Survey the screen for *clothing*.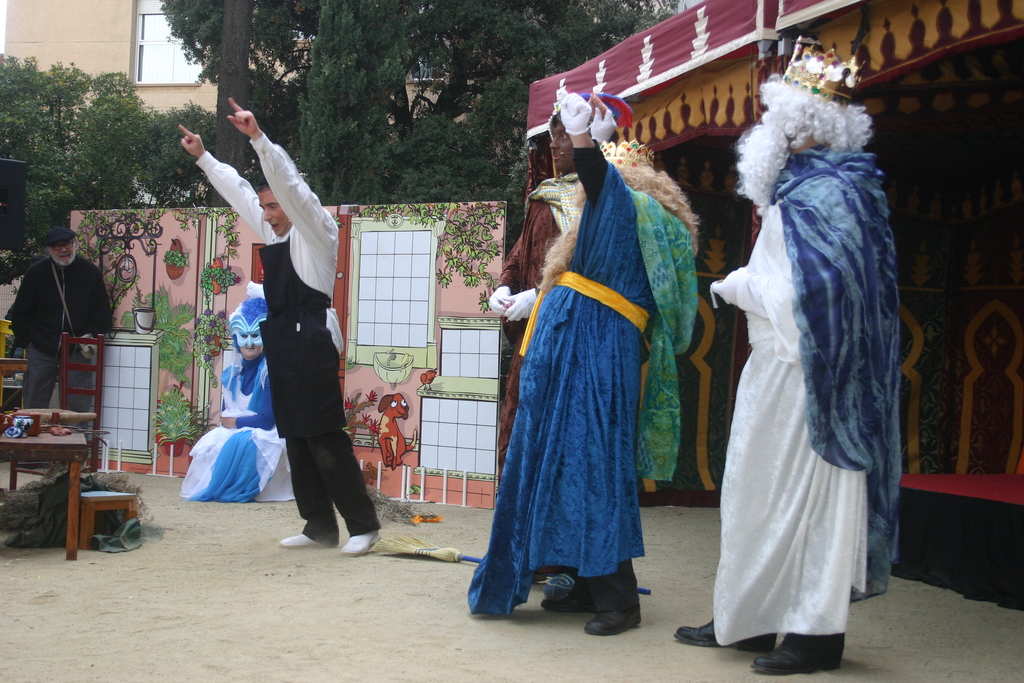
Survey found: select_region(452, 140, 698, 611).
